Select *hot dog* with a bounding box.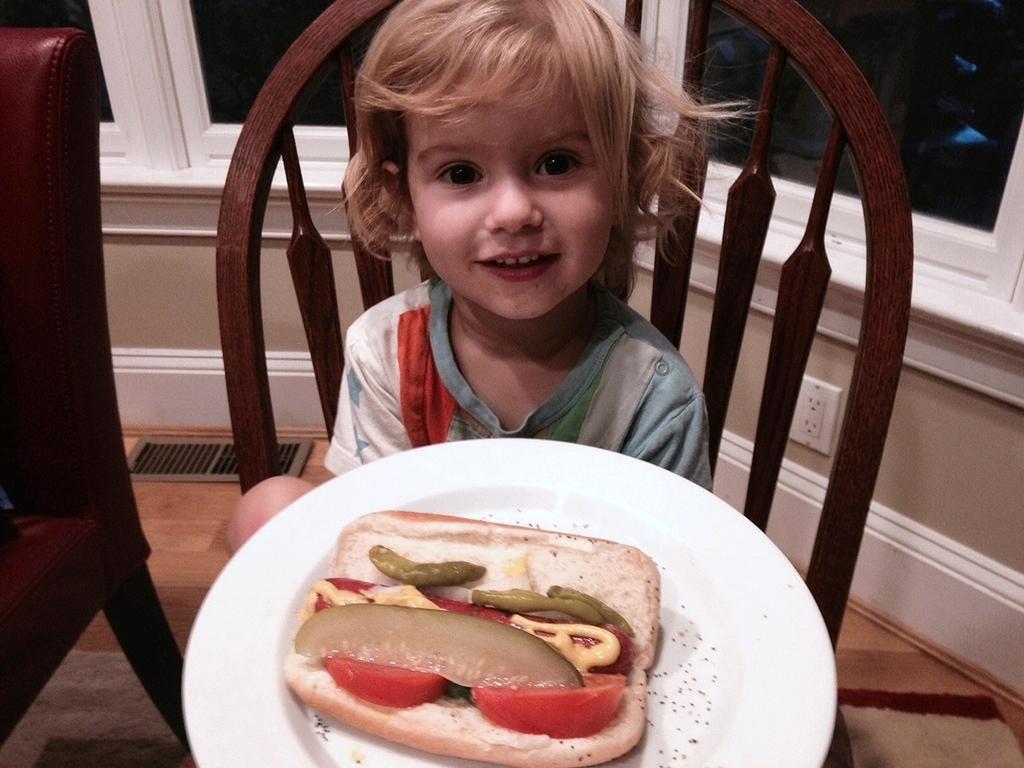
275/510/668/758.
